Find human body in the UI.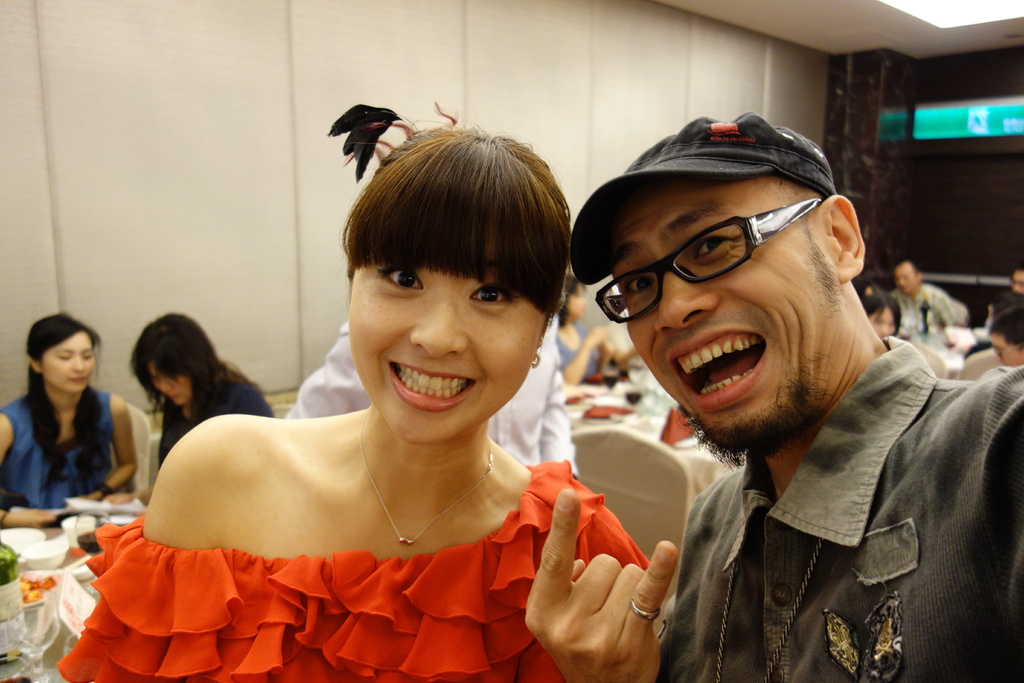
UI element at {"left": 98, "top": 370, "right": 273, "bottom": 514}.
